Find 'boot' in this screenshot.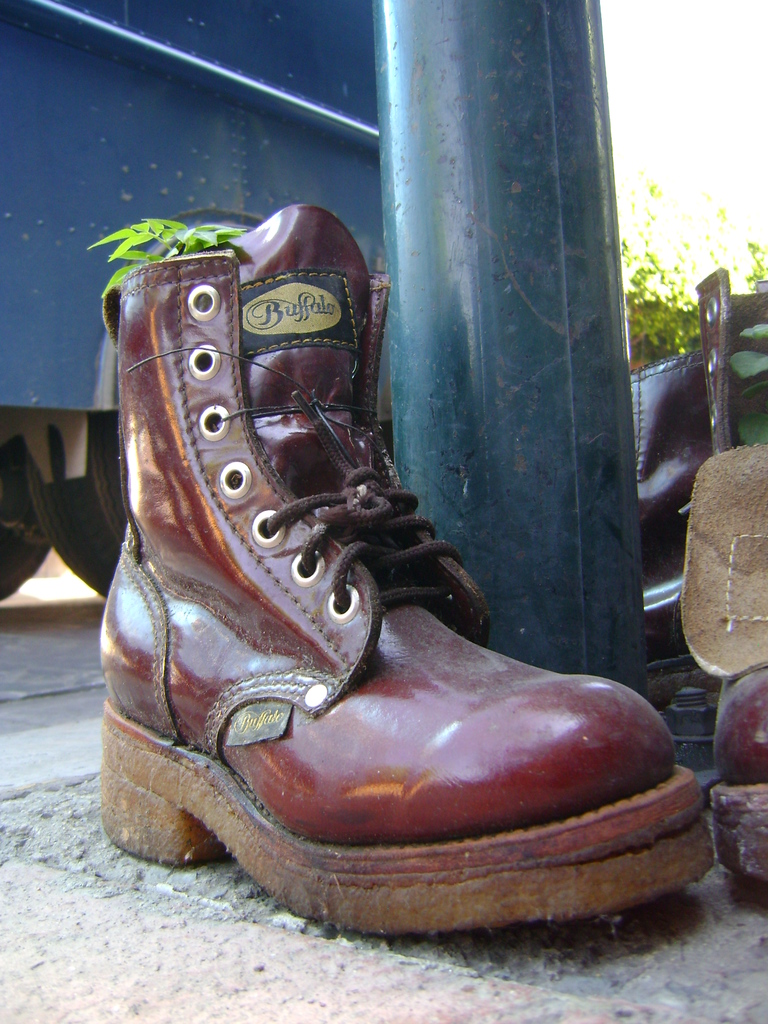
The bounding box for 'boot' is (x1=609, y1=357, x2=708, y2=760).
